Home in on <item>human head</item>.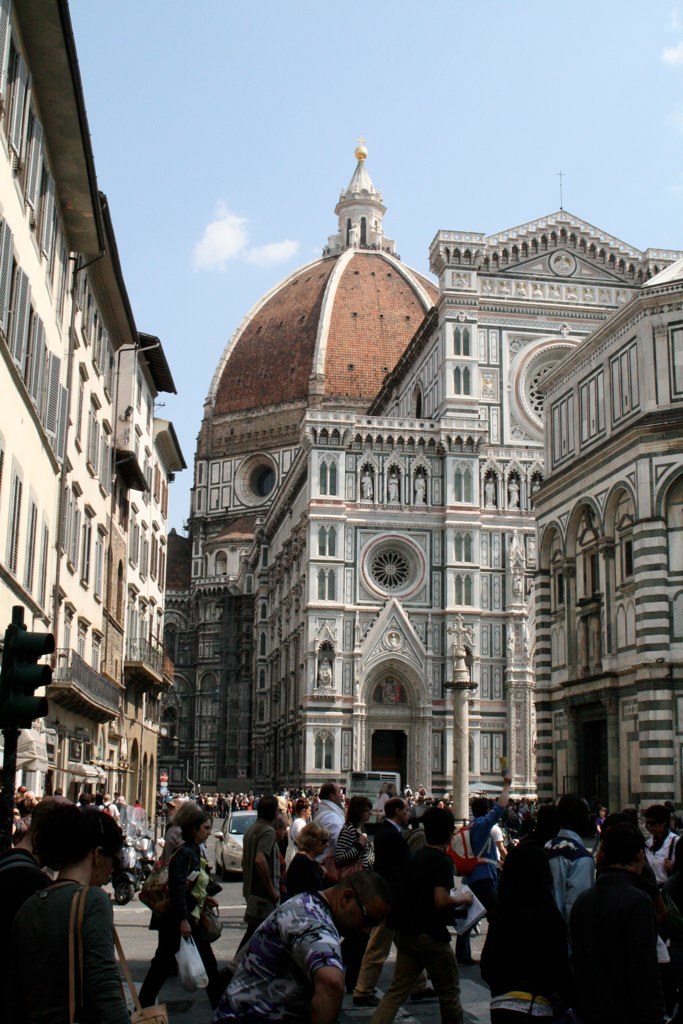
Homed in at left=470, top=798, right=488, bottom=819.
